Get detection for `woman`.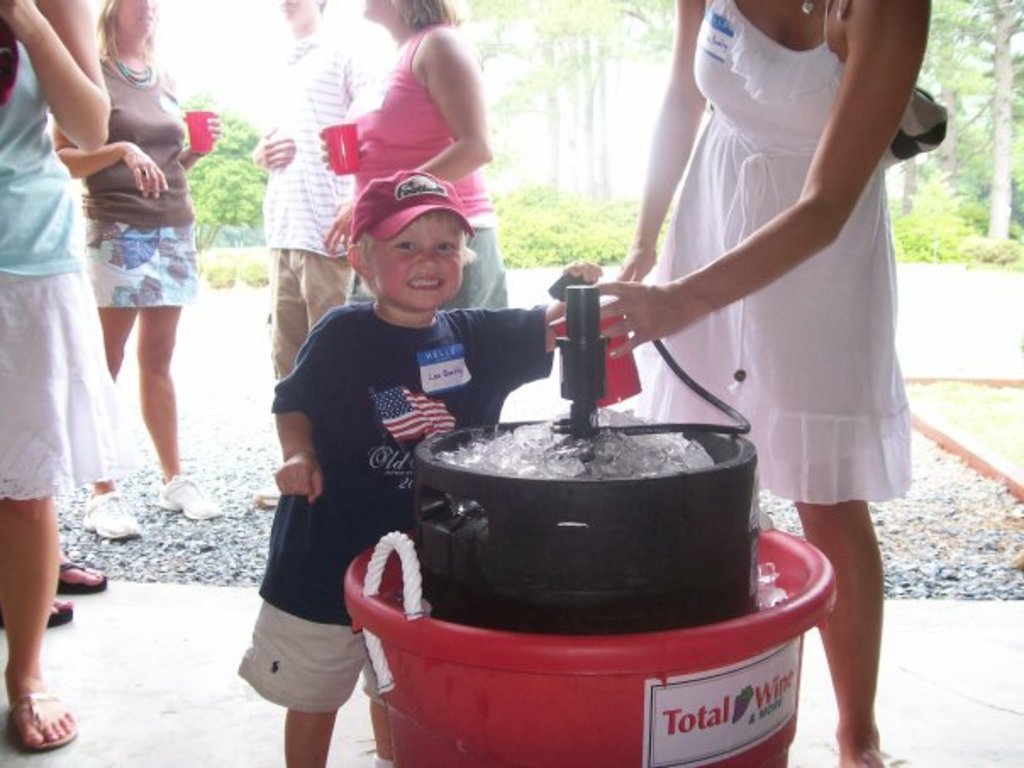
Detection: bbox=(41, 17, 217, 556).
